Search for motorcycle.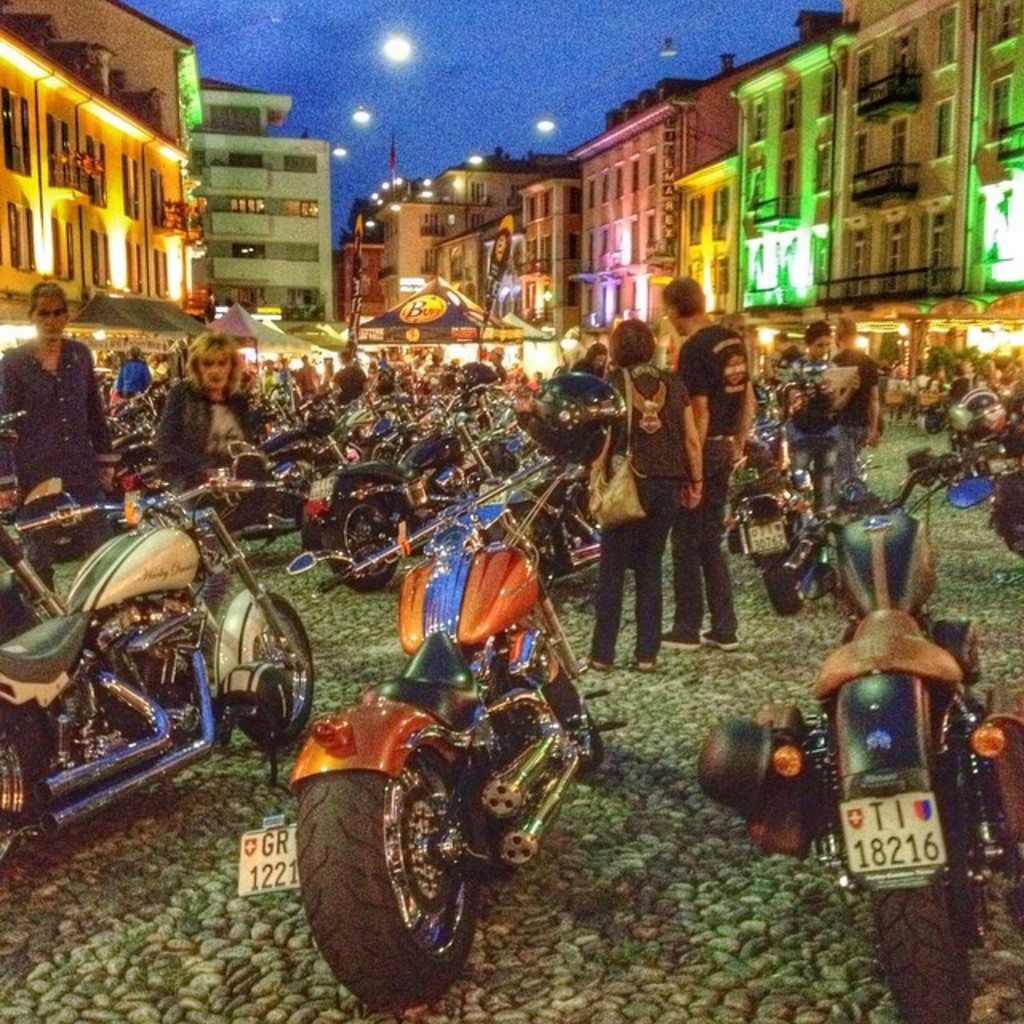
Found at 936, 395, 1022, 554.
